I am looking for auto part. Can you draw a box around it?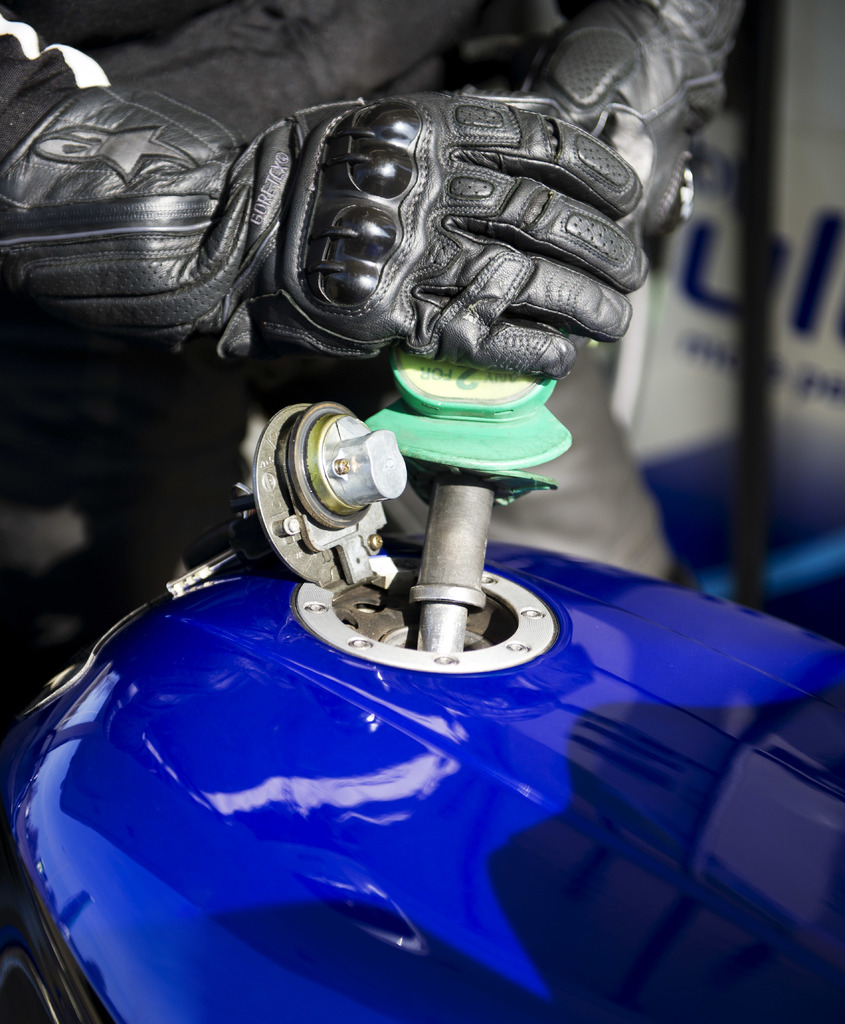
Sure, the bounding box is (x1=246, y1=398, x2=405, y2=600).
